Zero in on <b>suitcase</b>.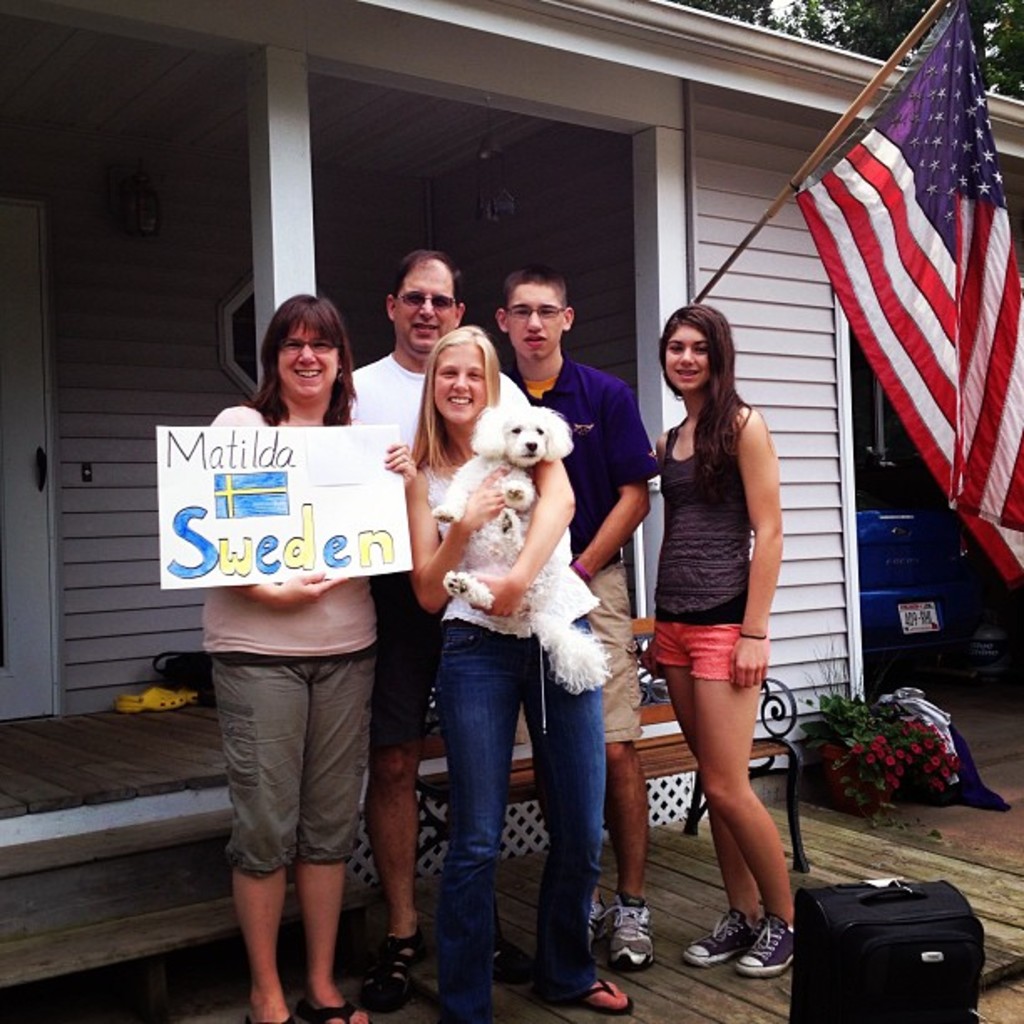
Zeroed in: <box>788,875,991,1022</box>.
